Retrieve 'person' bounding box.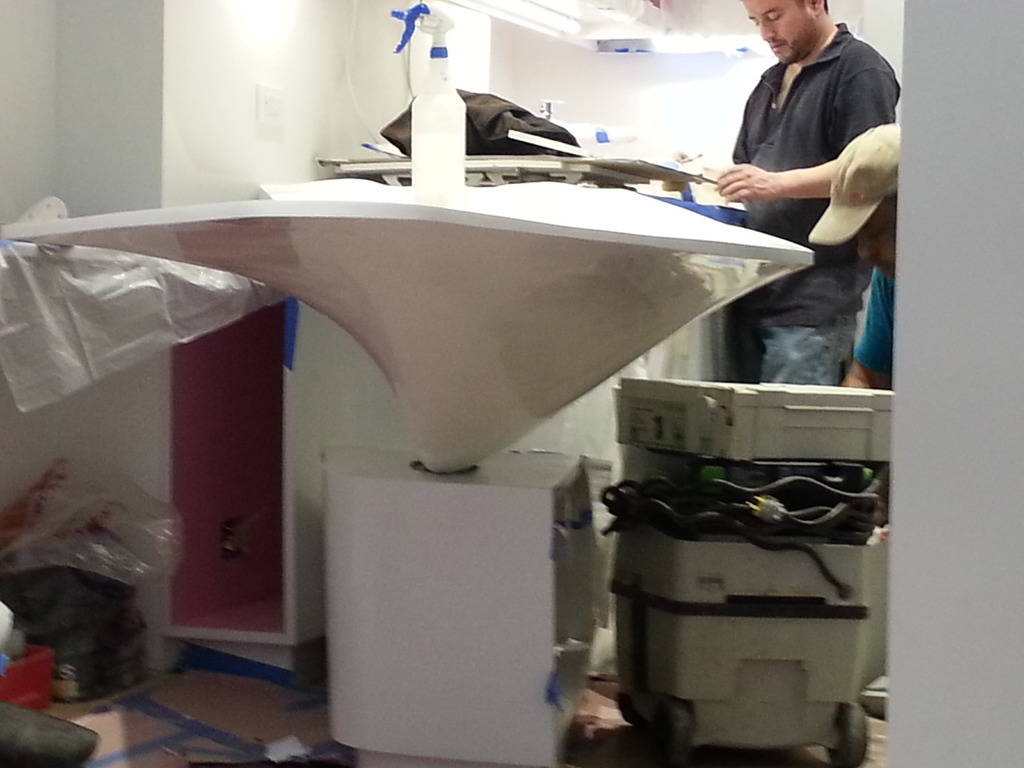
Bounding box: box(698, 0, 891, 418).
